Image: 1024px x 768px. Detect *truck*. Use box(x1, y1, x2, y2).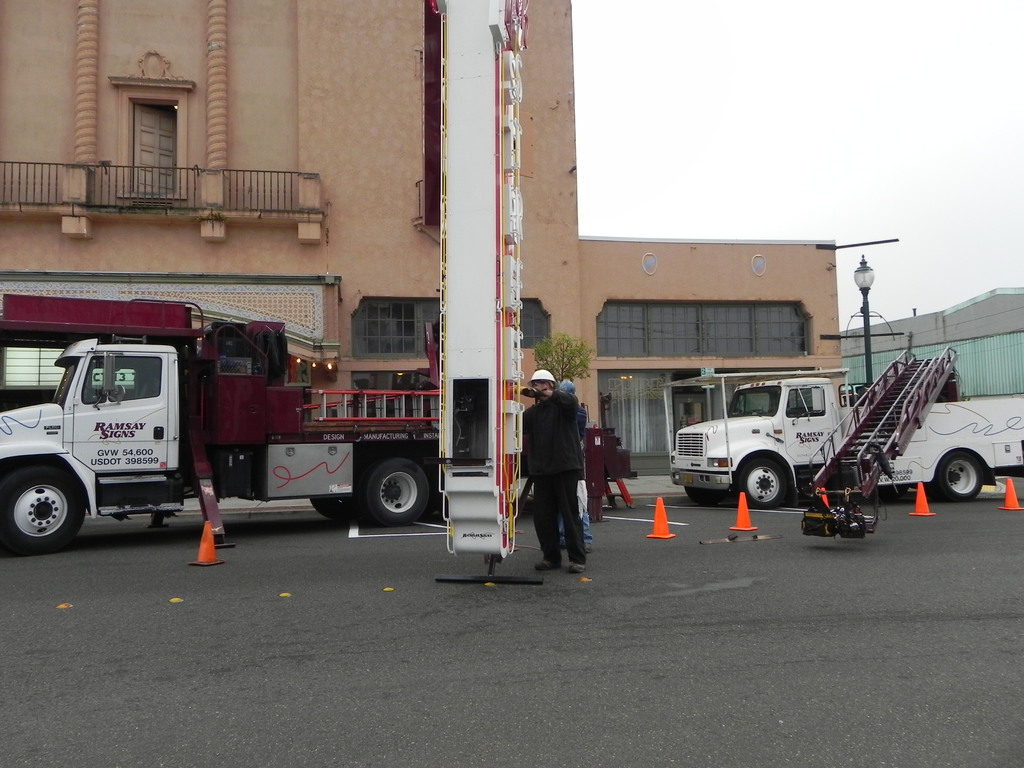
box(670, 376, 1023, 512).
